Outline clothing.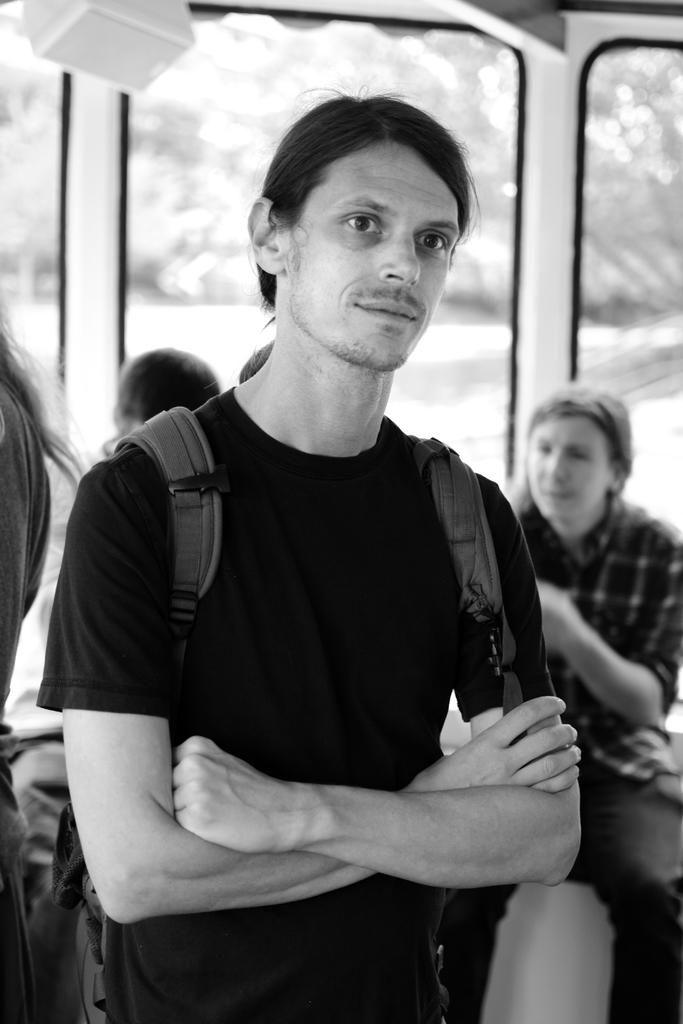
Outline: 58:239:594:998.
